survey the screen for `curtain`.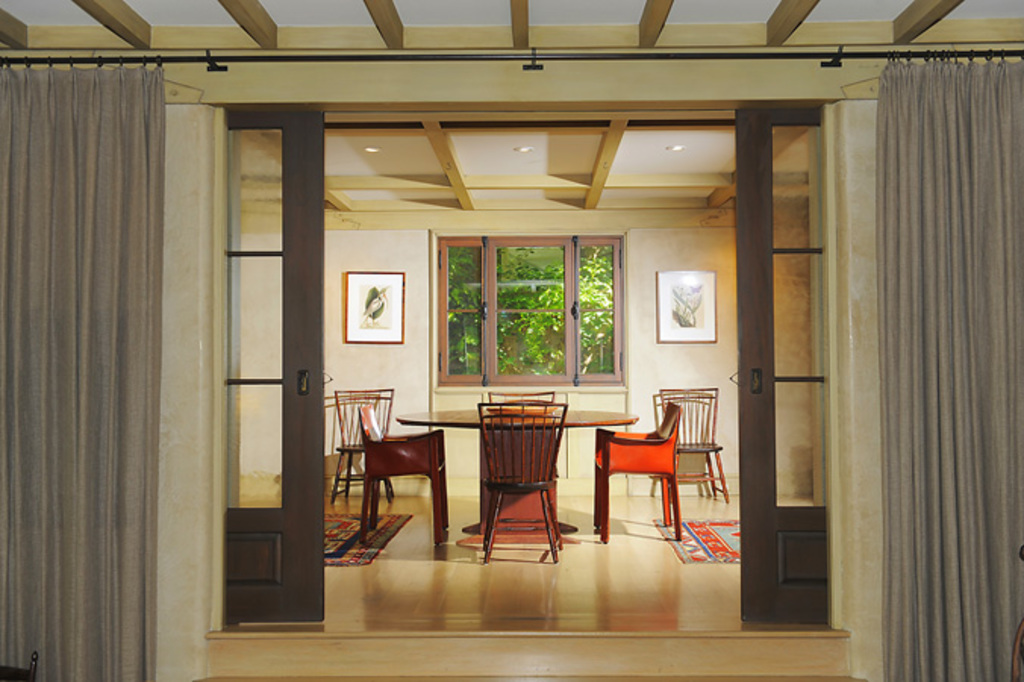
Survey found: bbox(879, 50, 1022, 680).
